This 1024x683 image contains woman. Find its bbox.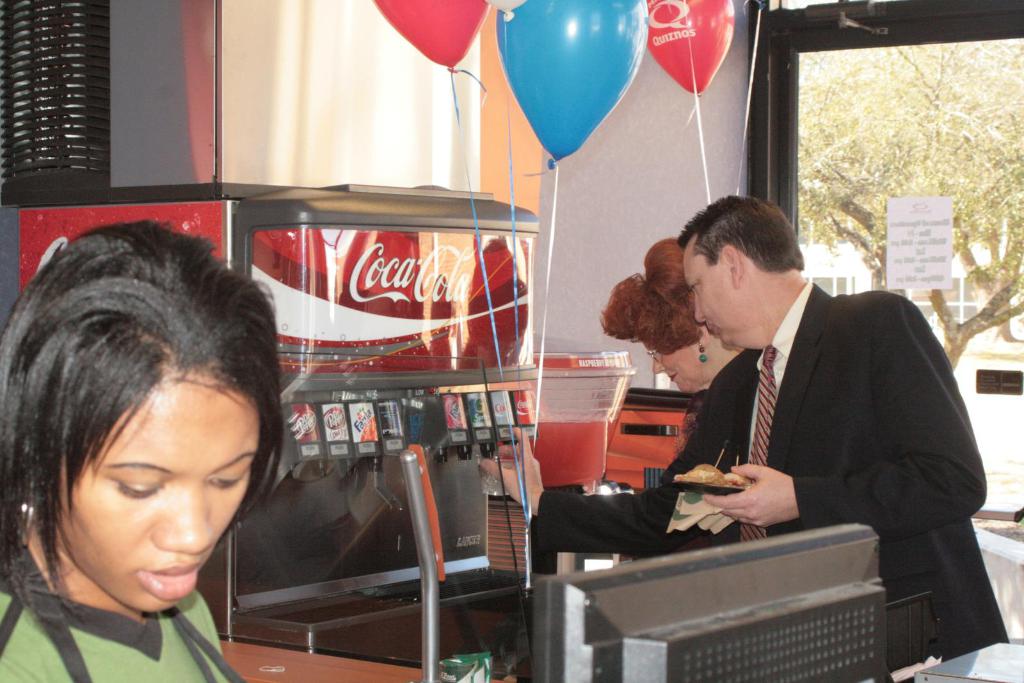
<bbox>601, 241, 767, 481</bbox>.
